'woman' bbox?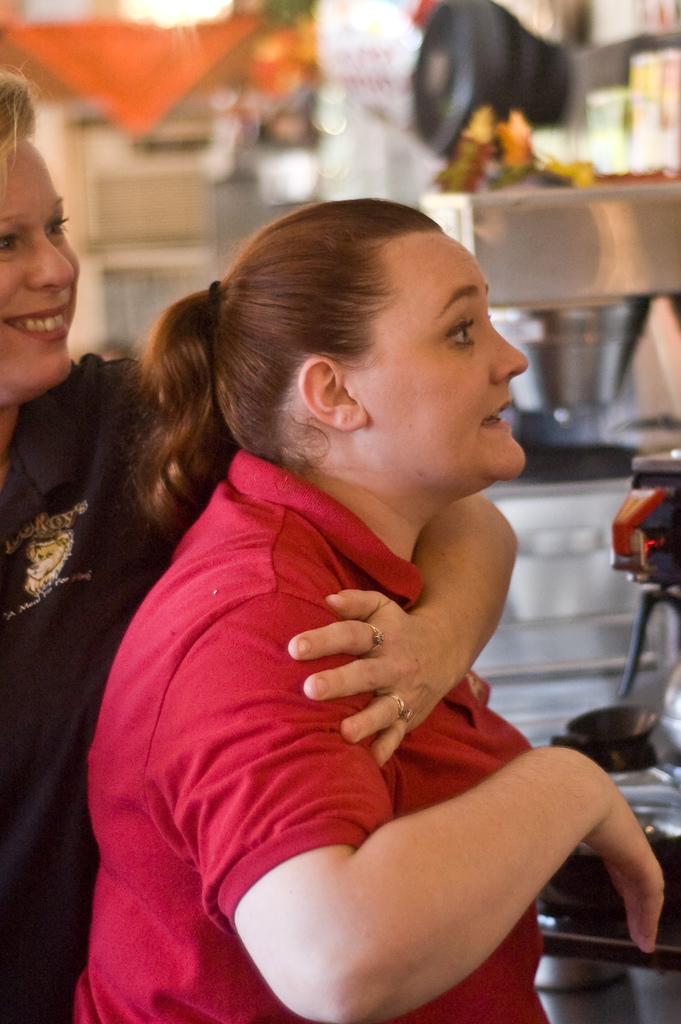
bbox=(0, 63, 518, 1023)
